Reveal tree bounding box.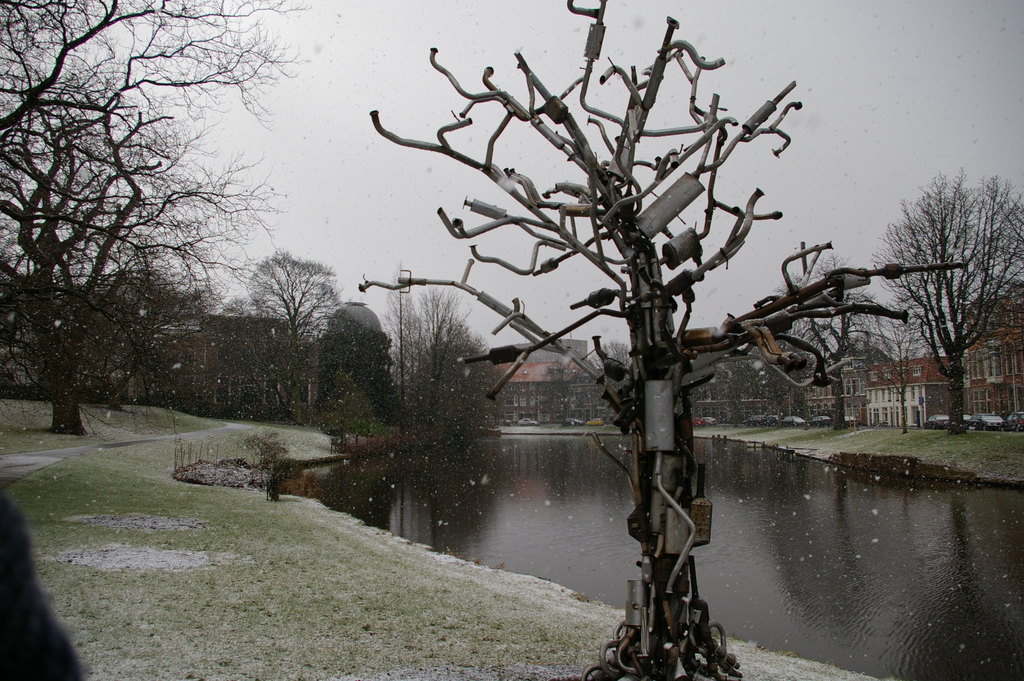
Revealed: pyautogui.locateOnScreen(238, 247, 340, 420).
